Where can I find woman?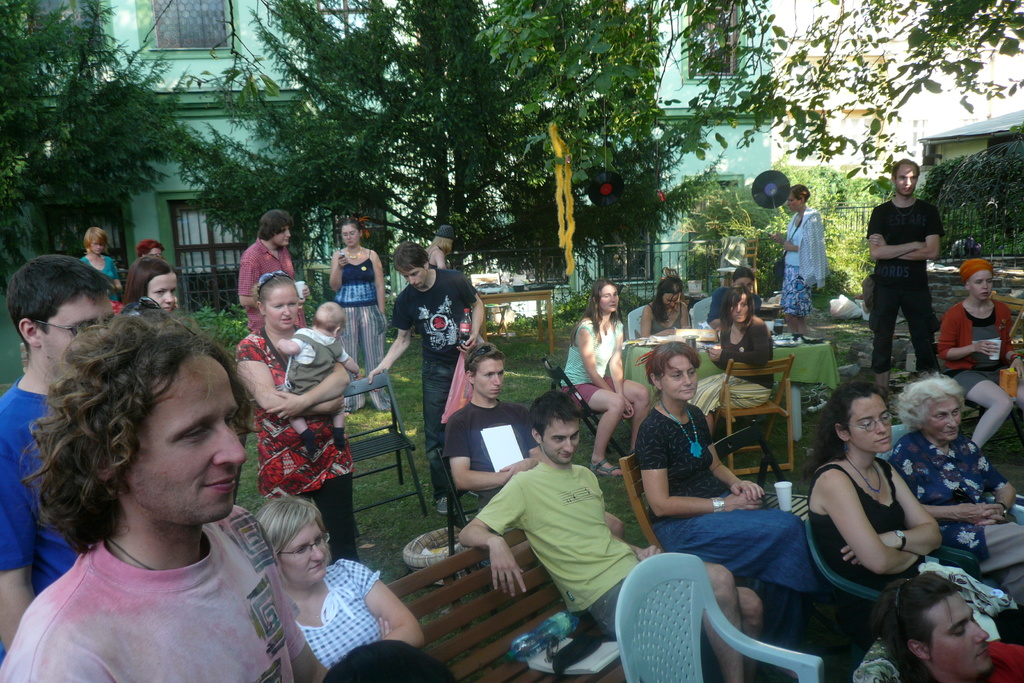
You can find it at 559:278:648:469.
